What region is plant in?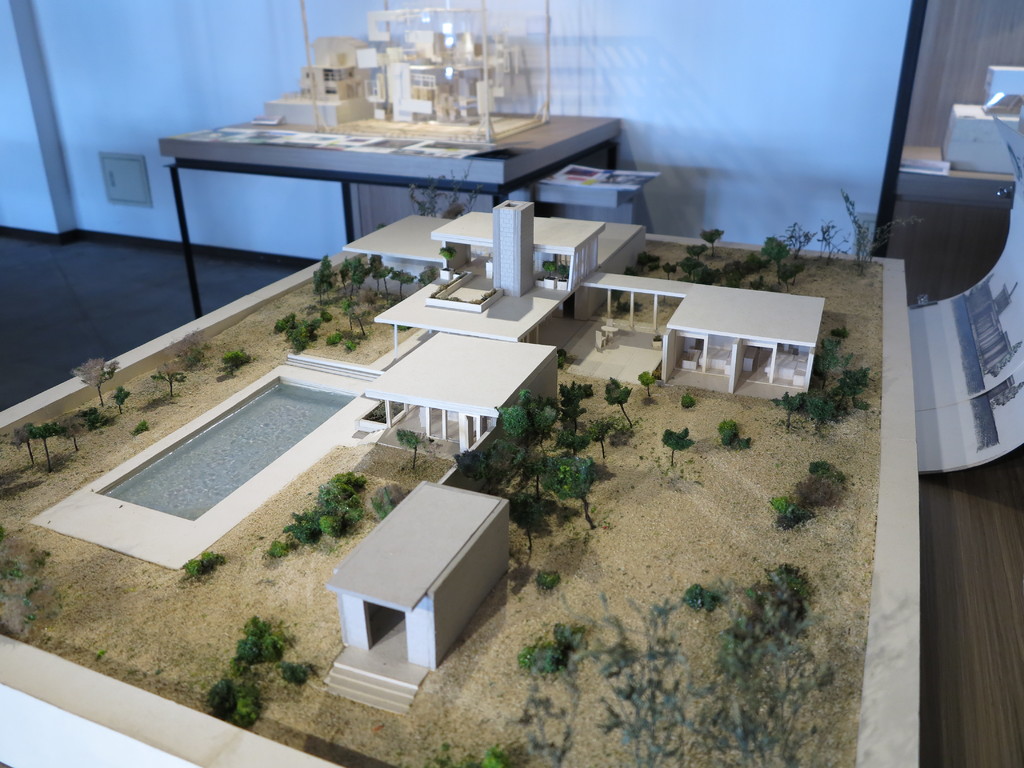
bbox=[367, 252, 386, 296].
